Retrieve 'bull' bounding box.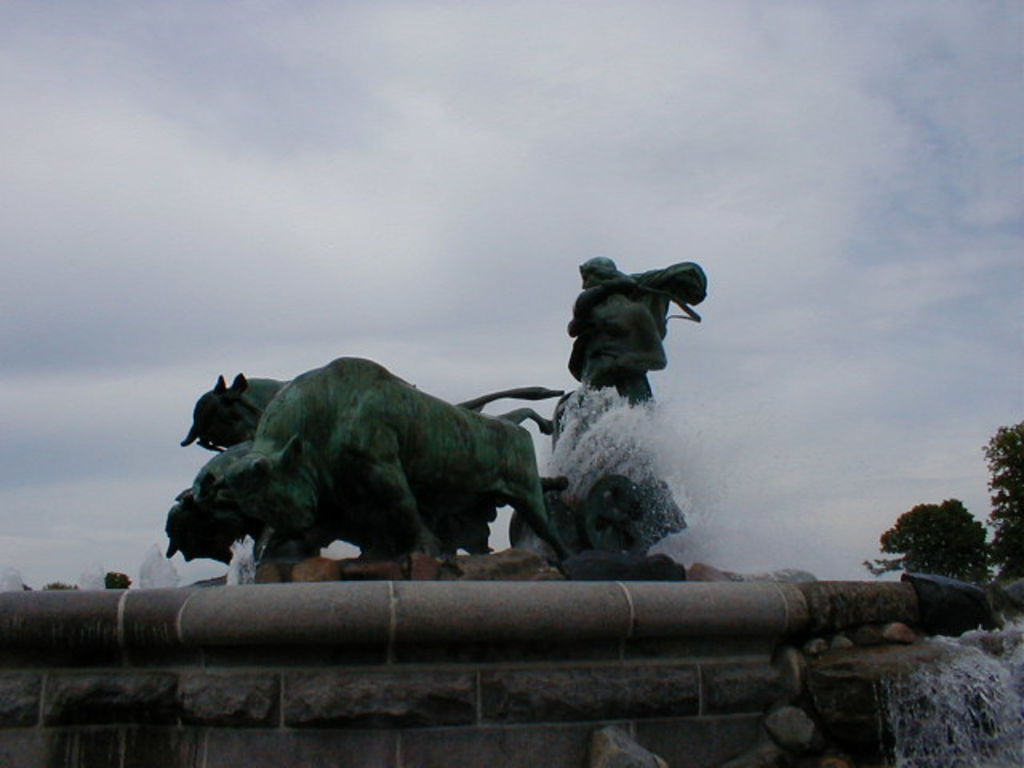
Bounding box: 176:371:291:451.
